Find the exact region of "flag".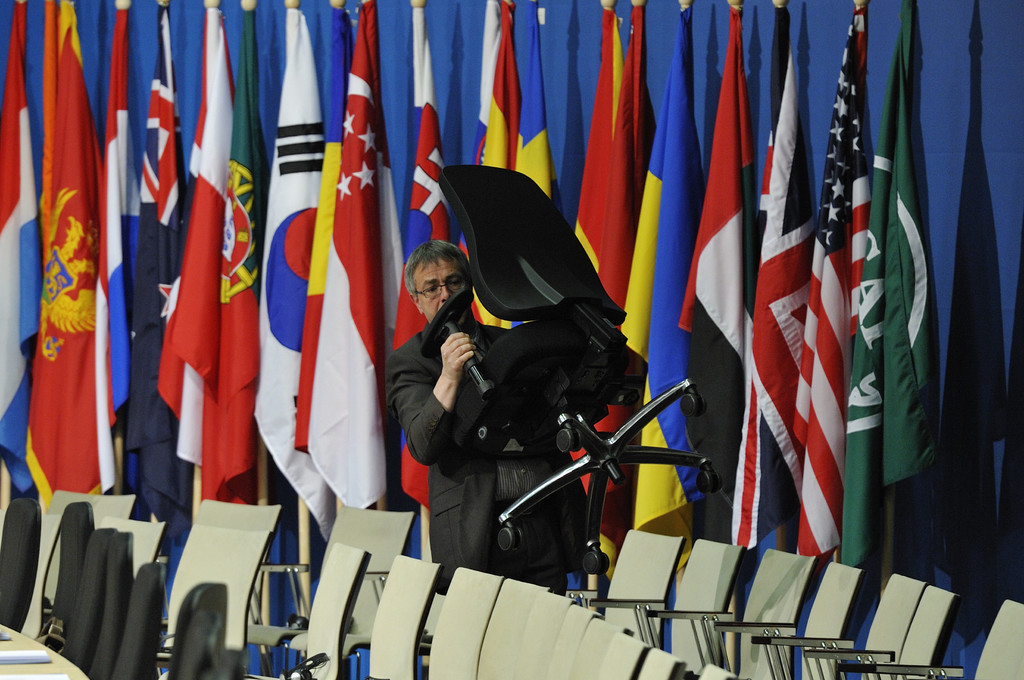
Exact region: pyautogui.locateOnScreen(100, 6, 138, 491).
